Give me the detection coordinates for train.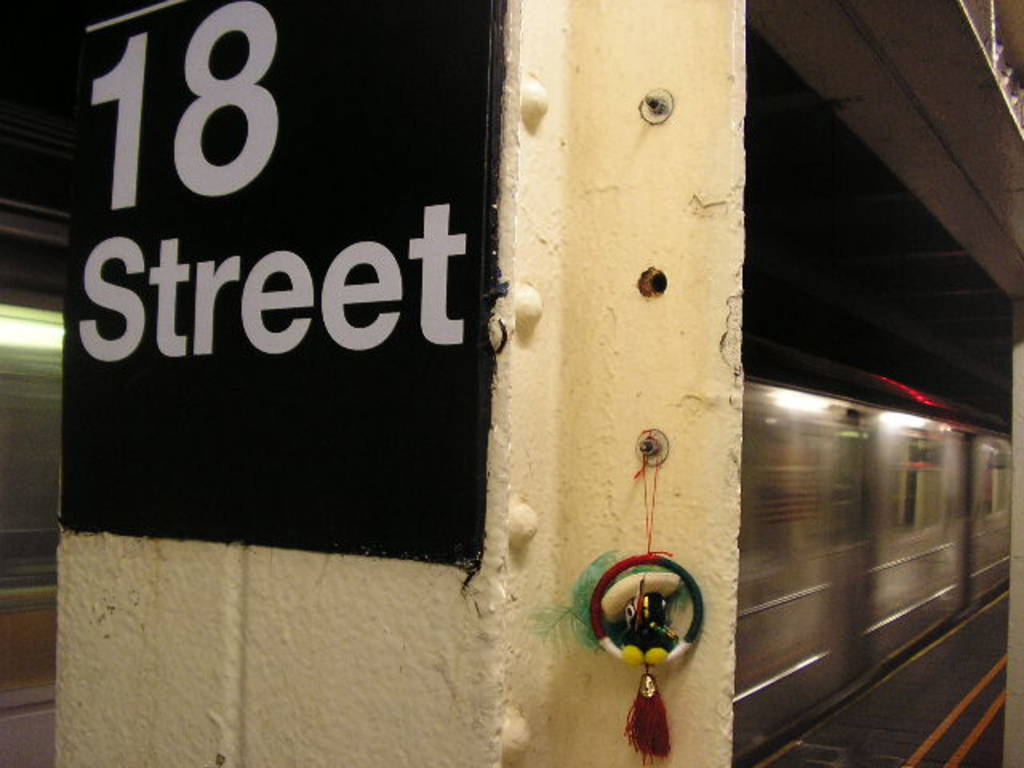
0, 219, 1018, 766.
